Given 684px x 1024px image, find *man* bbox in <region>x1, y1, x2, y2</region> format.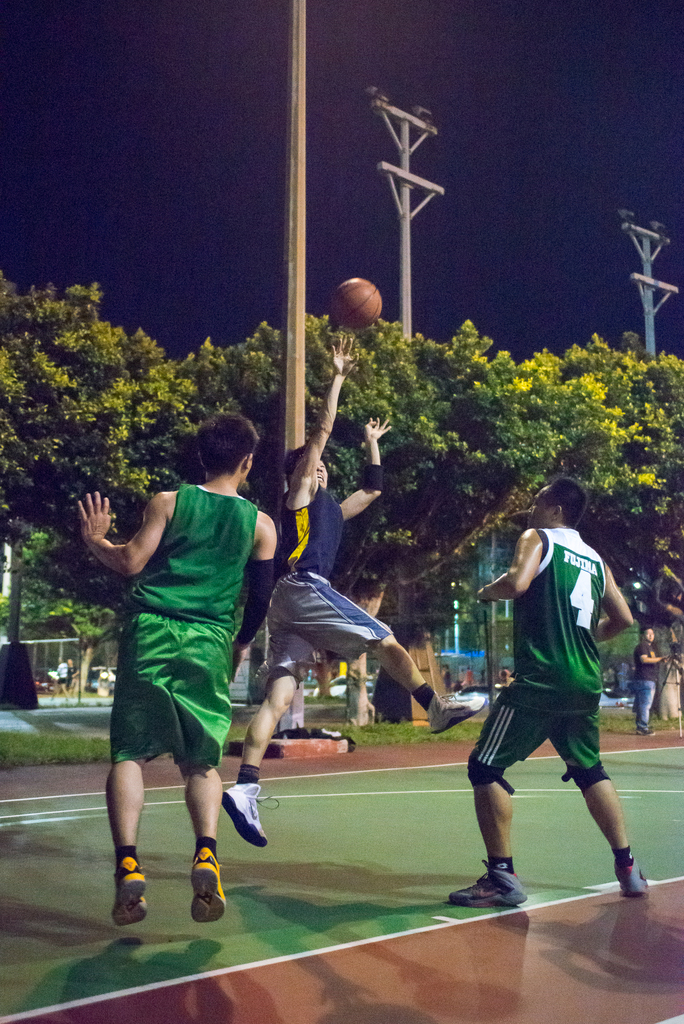
<region>220, 326, 496, 858</region>.
